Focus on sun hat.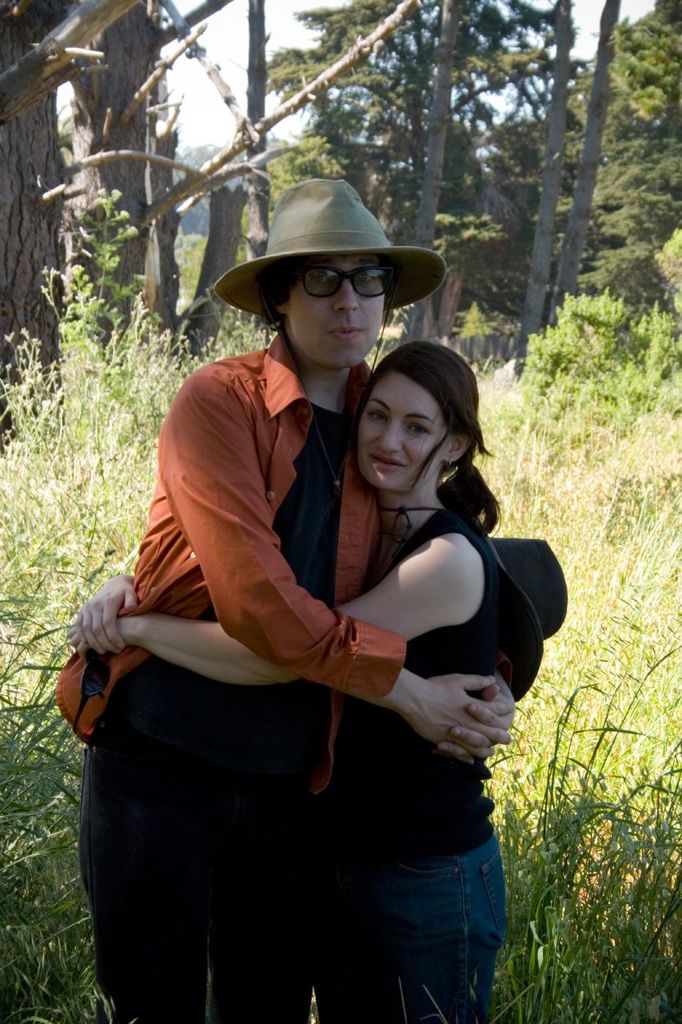
Focused at x1=209 y1=170 x2=457 y2=316.
